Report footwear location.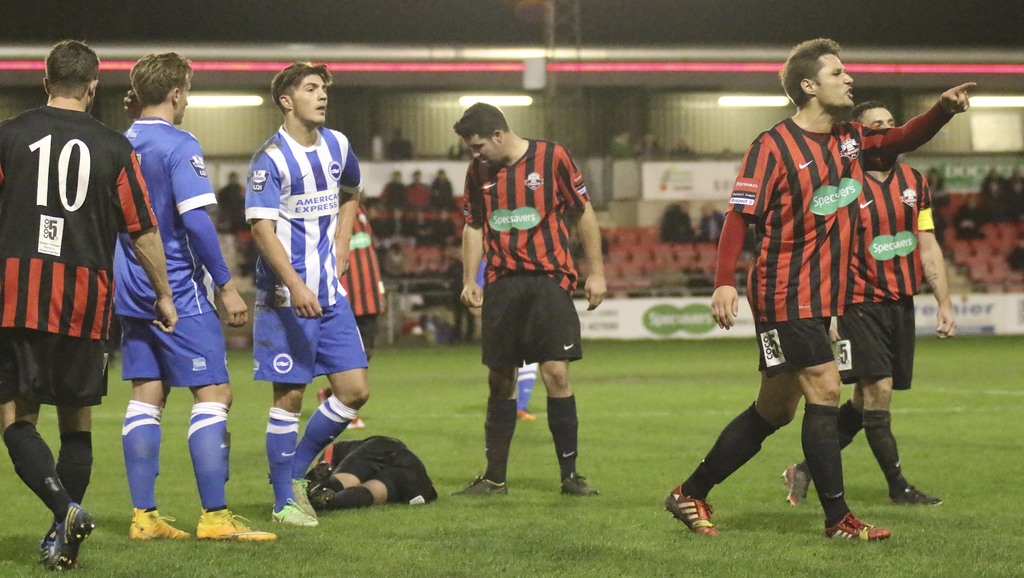
Report: detection(673, 481, 733, 534).
